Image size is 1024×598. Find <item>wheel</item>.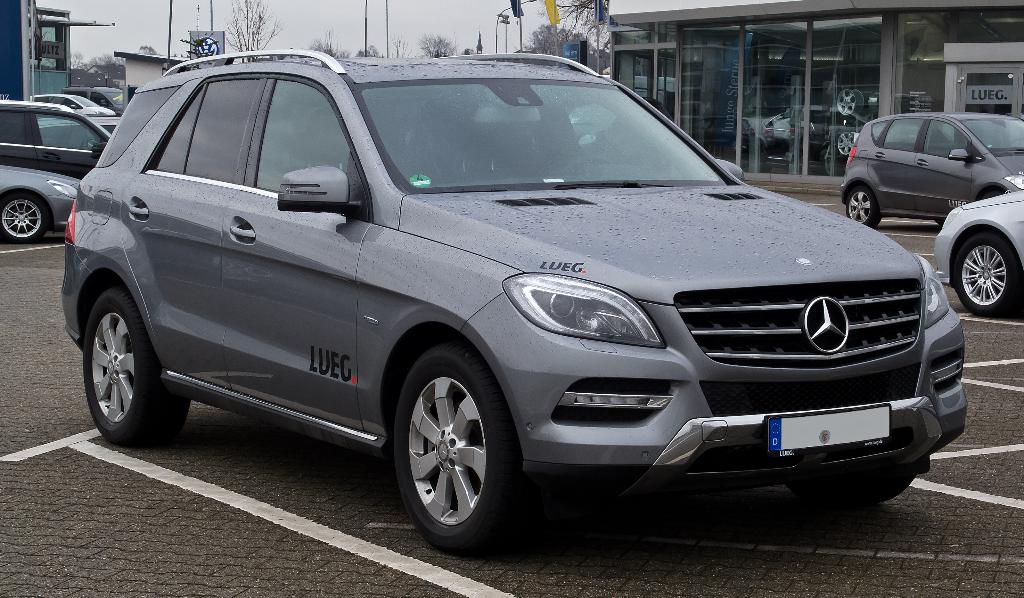
region(0, 193, 47, 245).
